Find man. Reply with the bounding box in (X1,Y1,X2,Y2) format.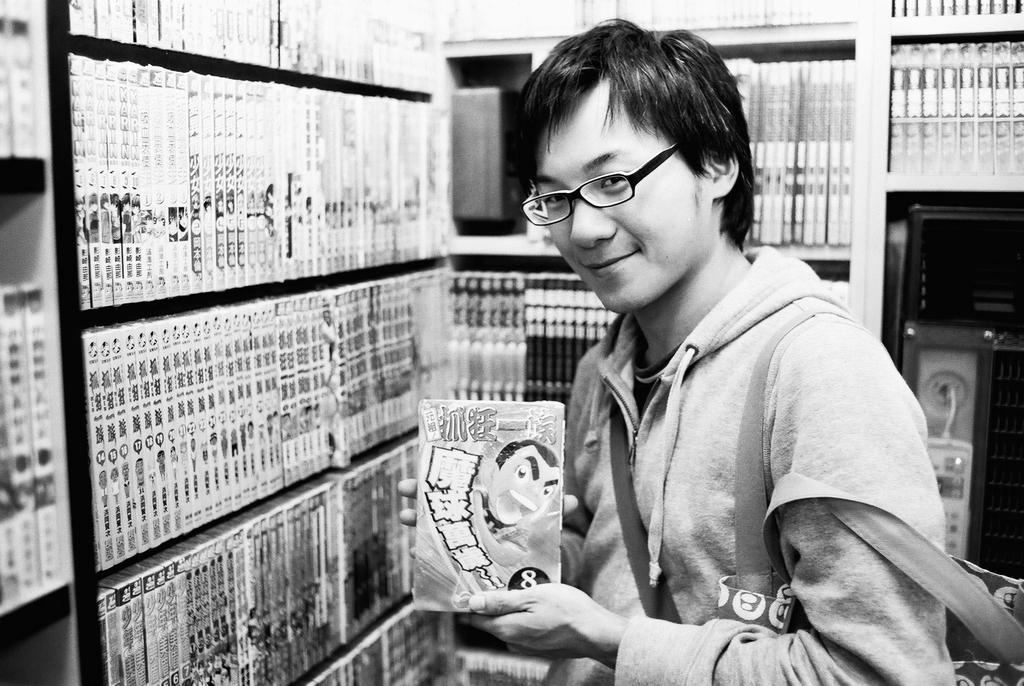
(460,16,947,685).
